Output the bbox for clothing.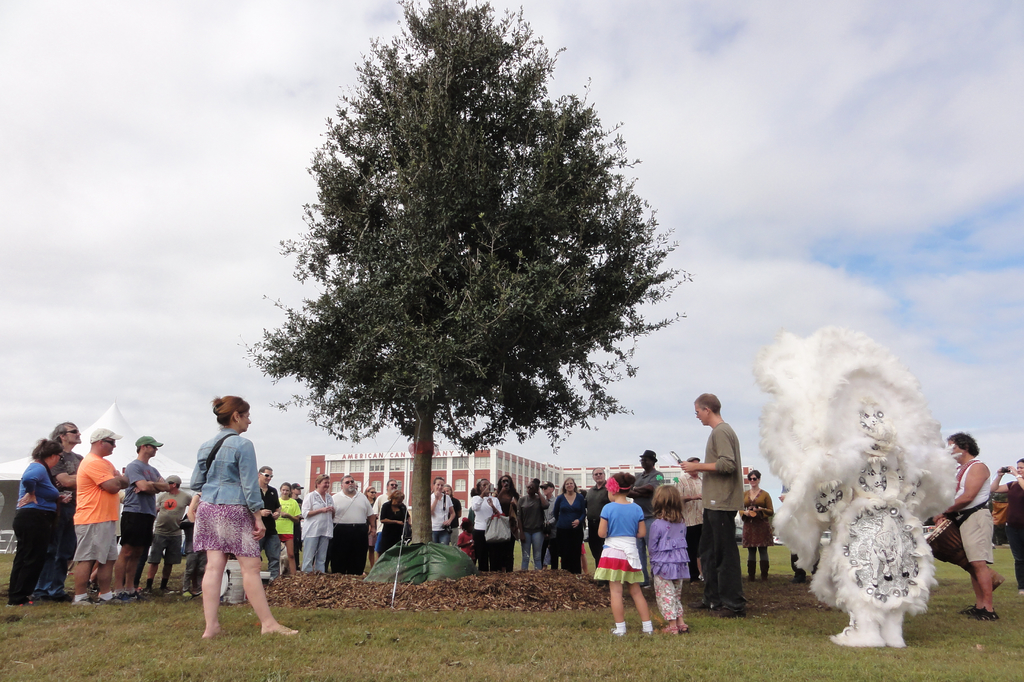
pyautogui.locateOnScreen(43, 441, 83, 599).
